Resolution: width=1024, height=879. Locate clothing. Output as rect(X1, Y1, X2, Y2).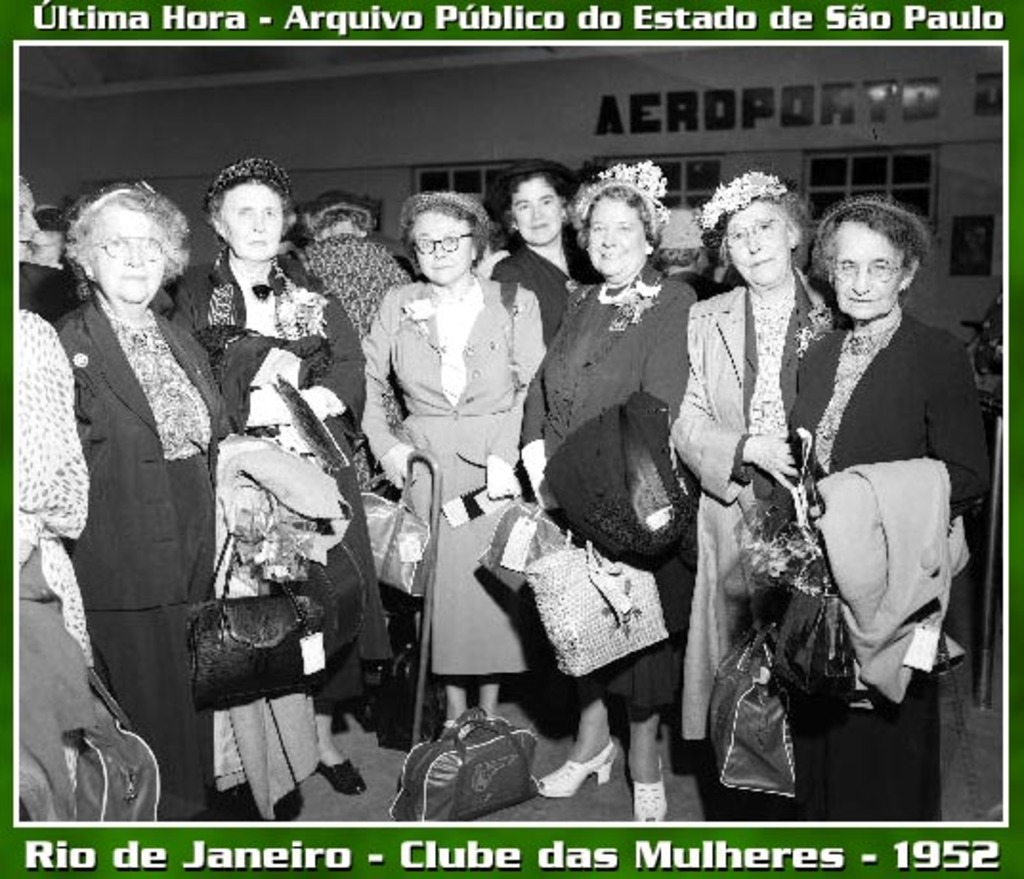
rect(57, 292, 224, 822).
